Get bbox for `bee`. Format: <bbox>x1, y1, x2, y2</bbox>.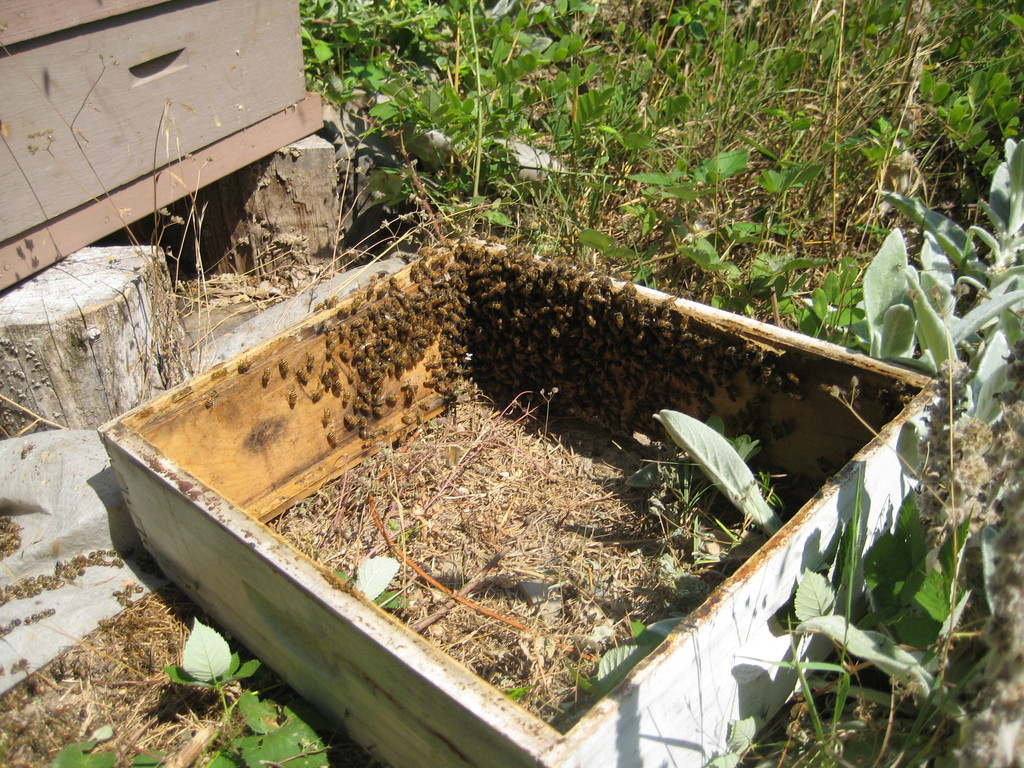
<bbox>413, 265, 422, 282</bbox>.
